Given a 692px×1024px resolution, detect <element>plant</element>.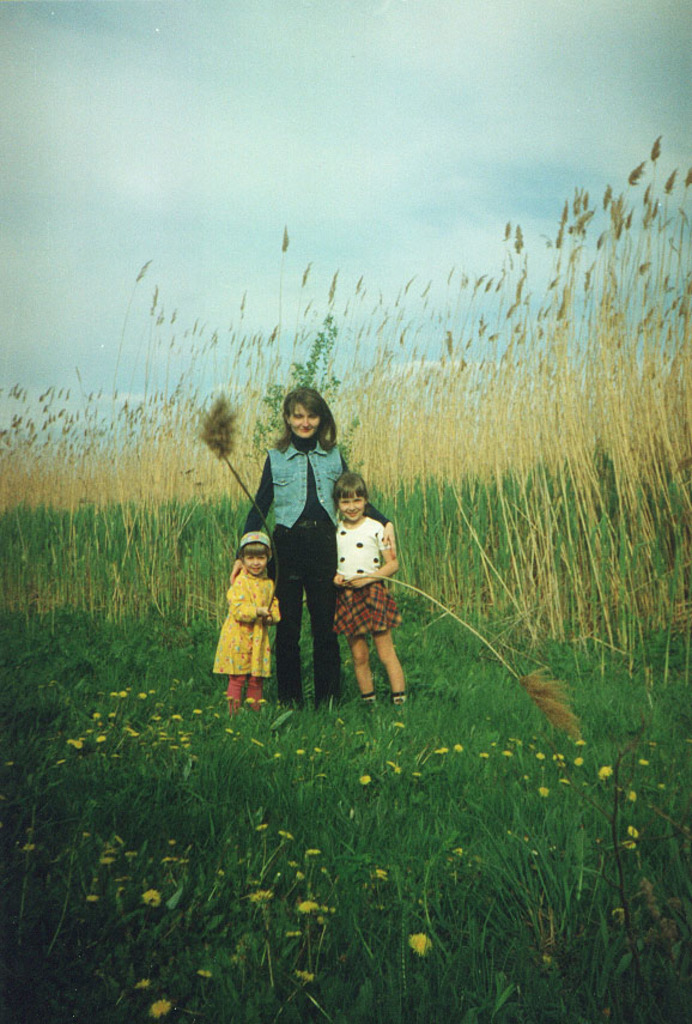
(left=188, top=380, right=274, bottom=535).
